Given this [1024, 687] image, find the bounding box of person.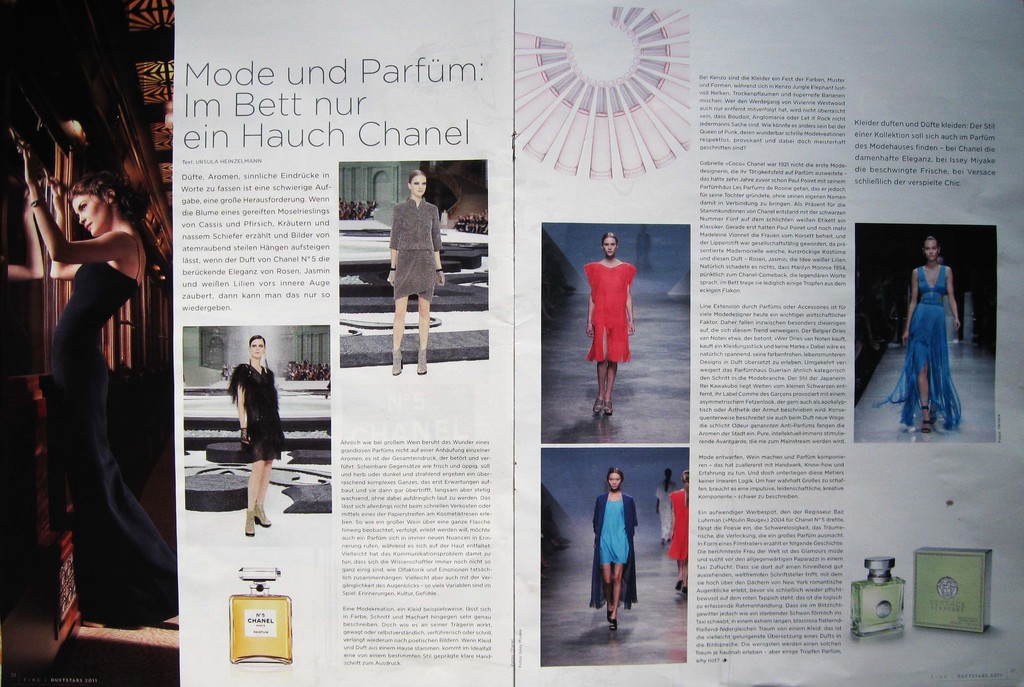
<box>594,467,646,626</box>.
